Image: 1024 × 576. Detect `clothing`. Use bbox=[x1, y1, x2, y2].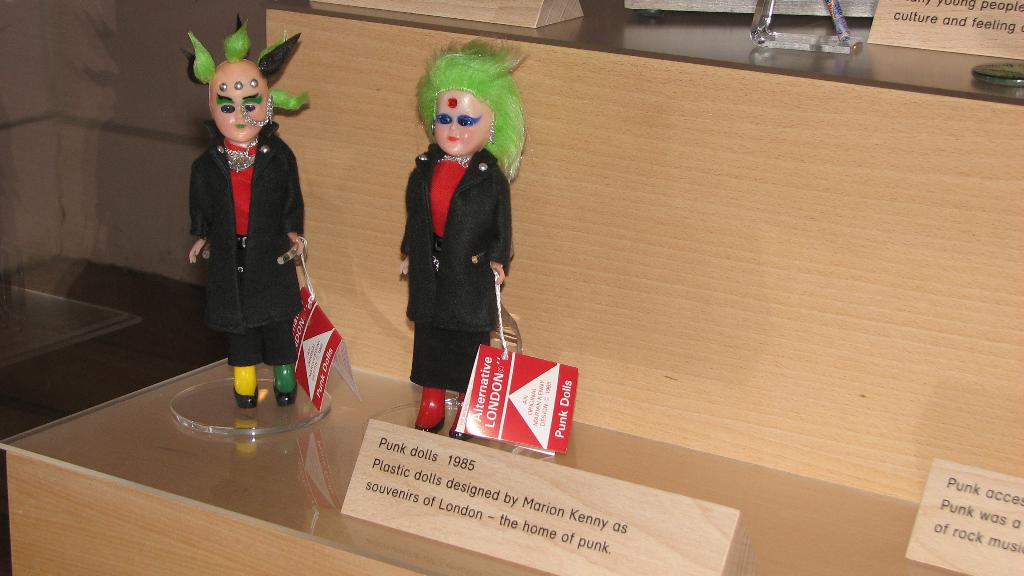
bbox=[403, 142, 511, 389].
